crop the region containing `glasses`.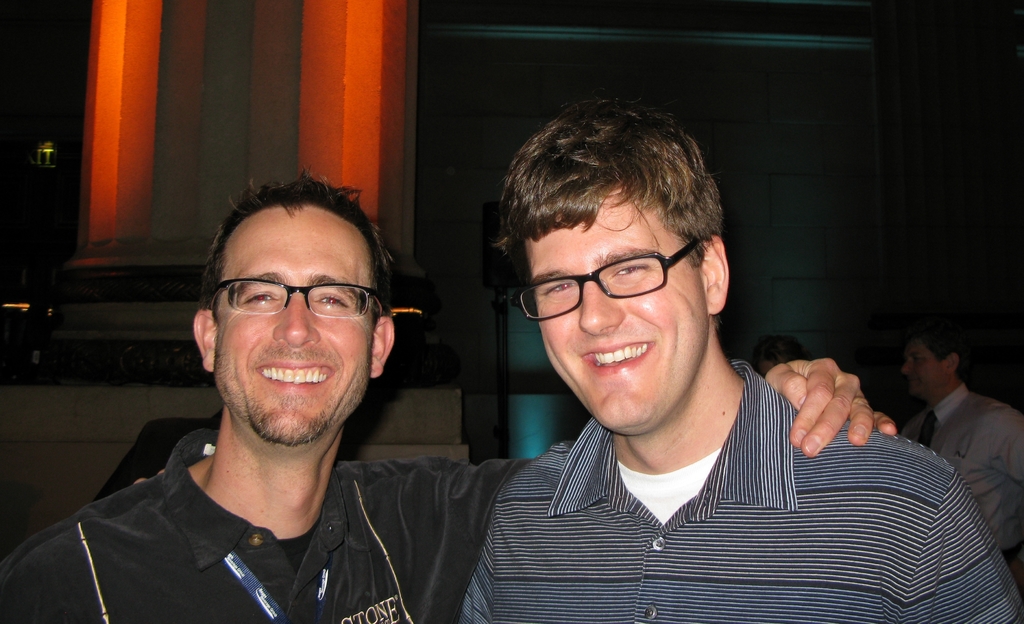
Crop region: (508,244,724,331).
